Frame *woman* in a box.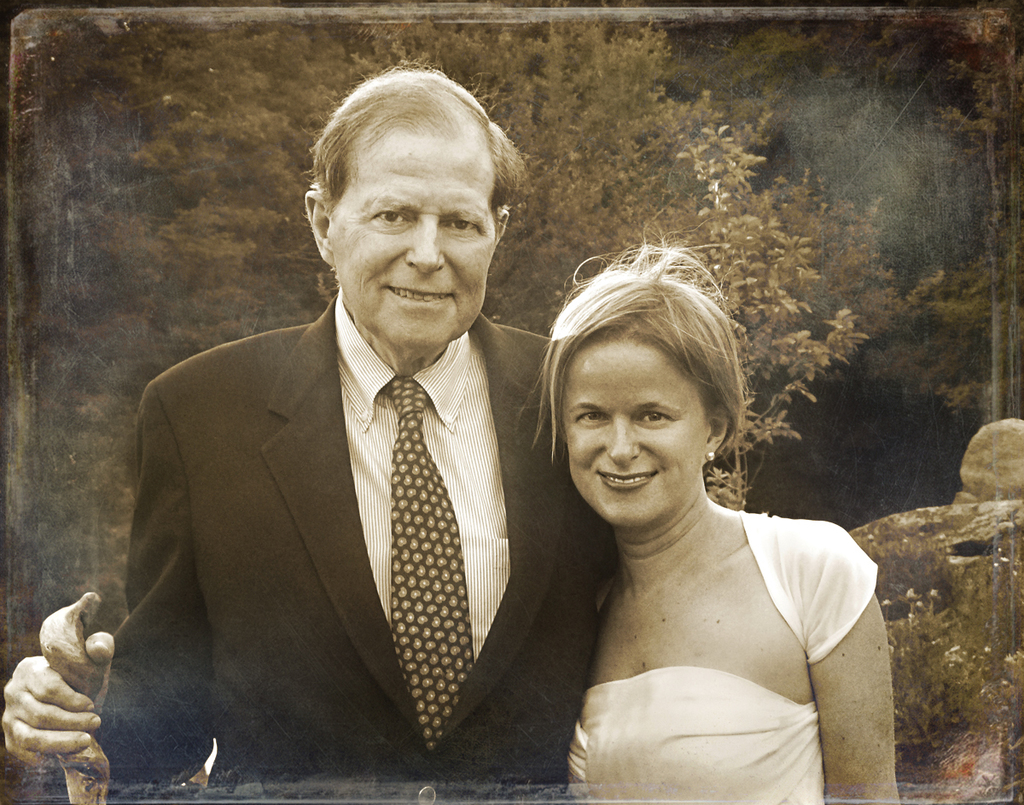
pyautogui.locateOnScreen(513, 260, 894, 804).
